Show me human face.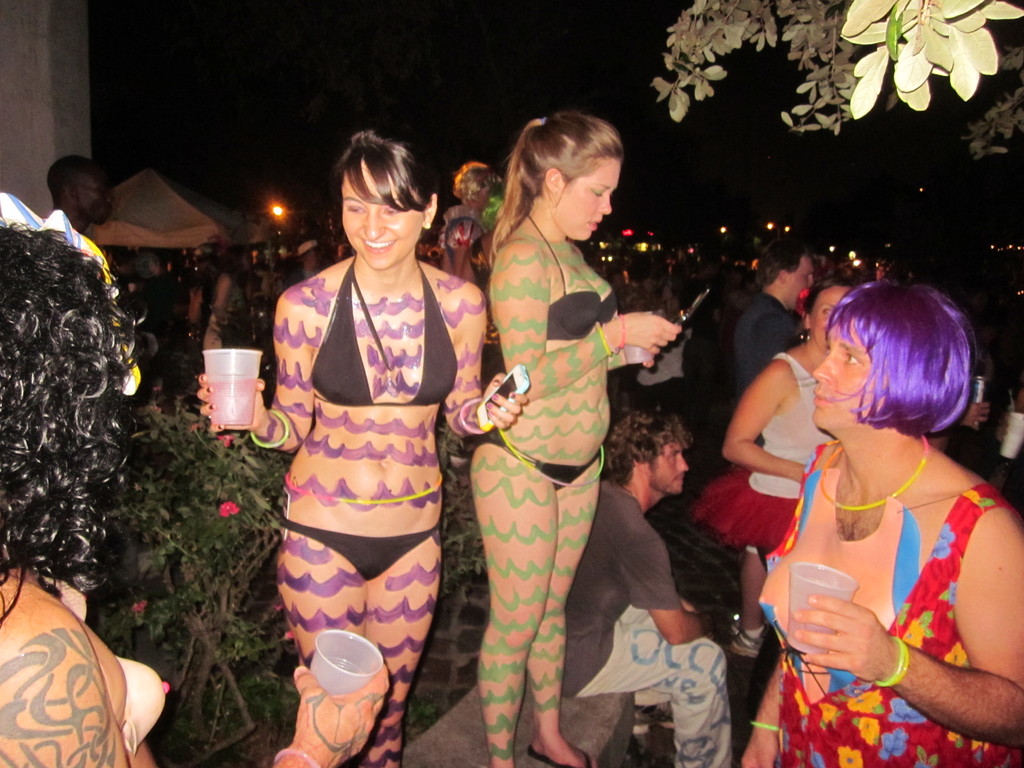
human face is here: l=74, t=168, r=111, b=227.
